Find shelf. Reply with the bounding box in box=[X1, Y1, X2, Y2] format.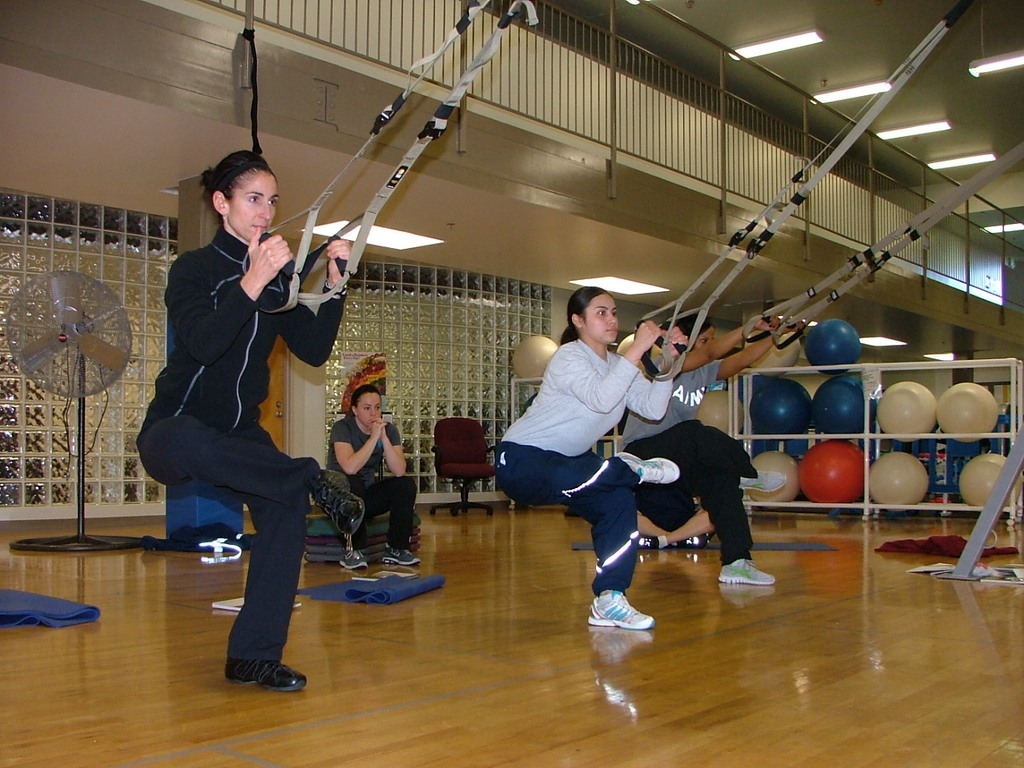
box=[725, 358, 1023, 529].
